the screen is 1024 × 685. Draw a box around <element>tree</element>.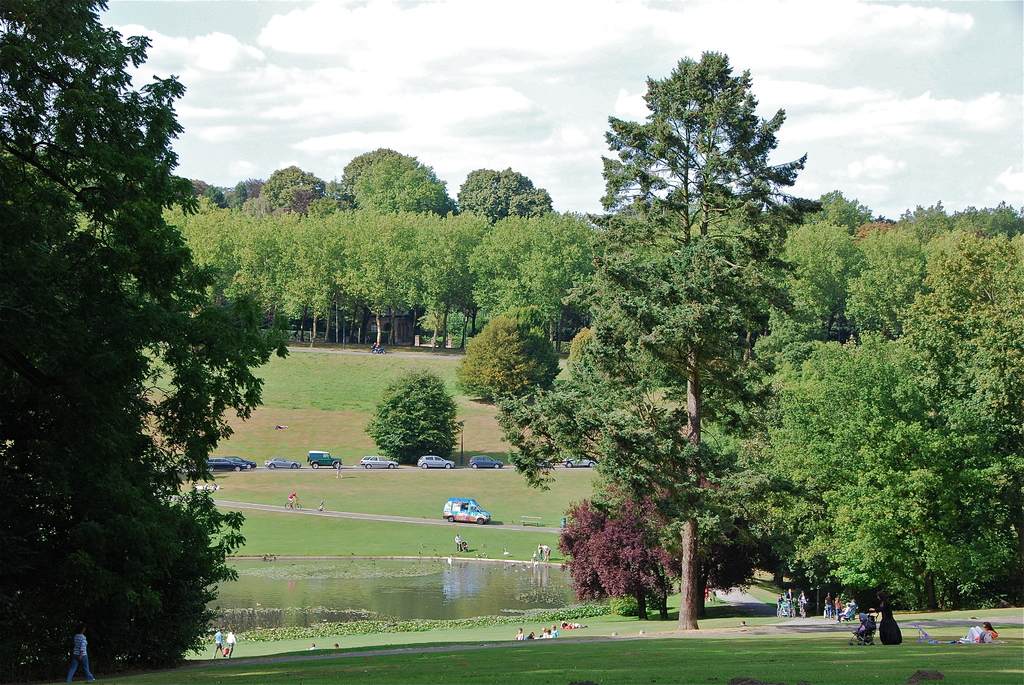
18,38,225,667.
